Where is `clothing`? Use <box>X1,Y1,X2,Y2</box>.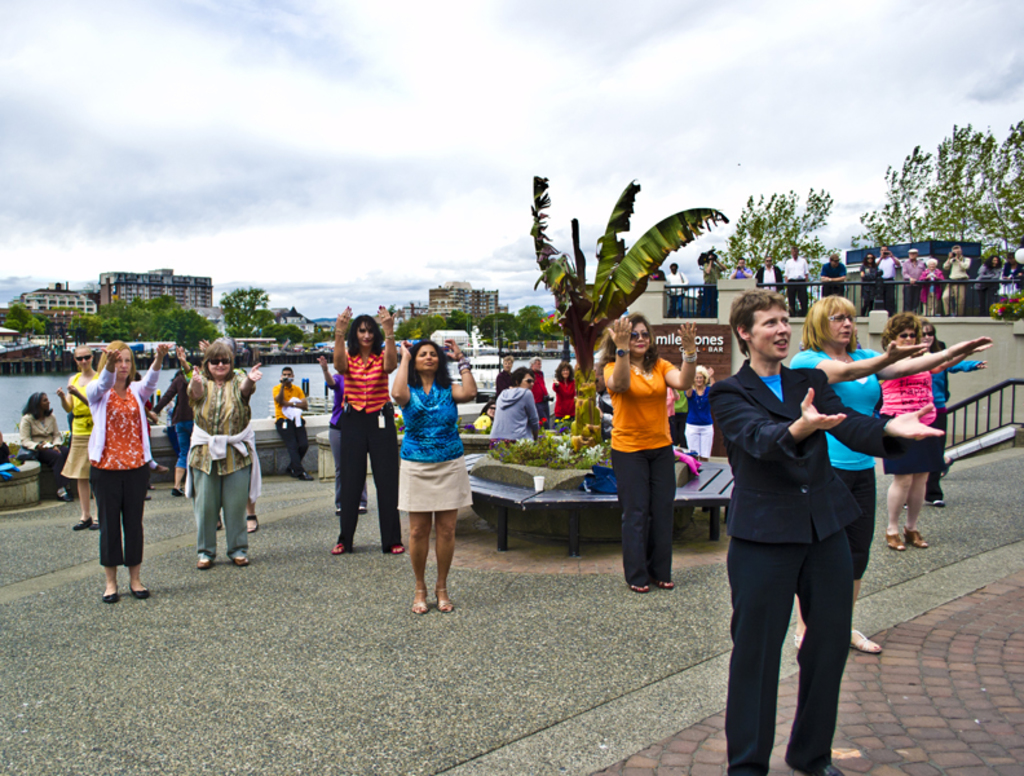
<box>998,260,1023,296</box>.
